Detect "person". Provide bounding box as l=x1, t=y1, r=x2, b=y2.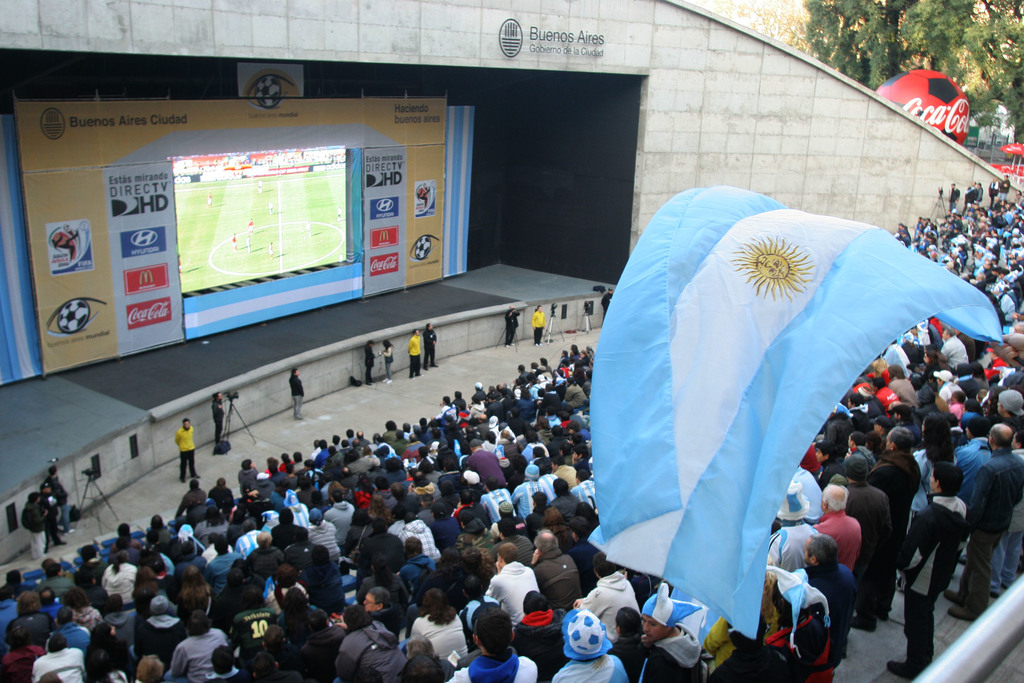
l=406, t=329, r=423, b=378.
